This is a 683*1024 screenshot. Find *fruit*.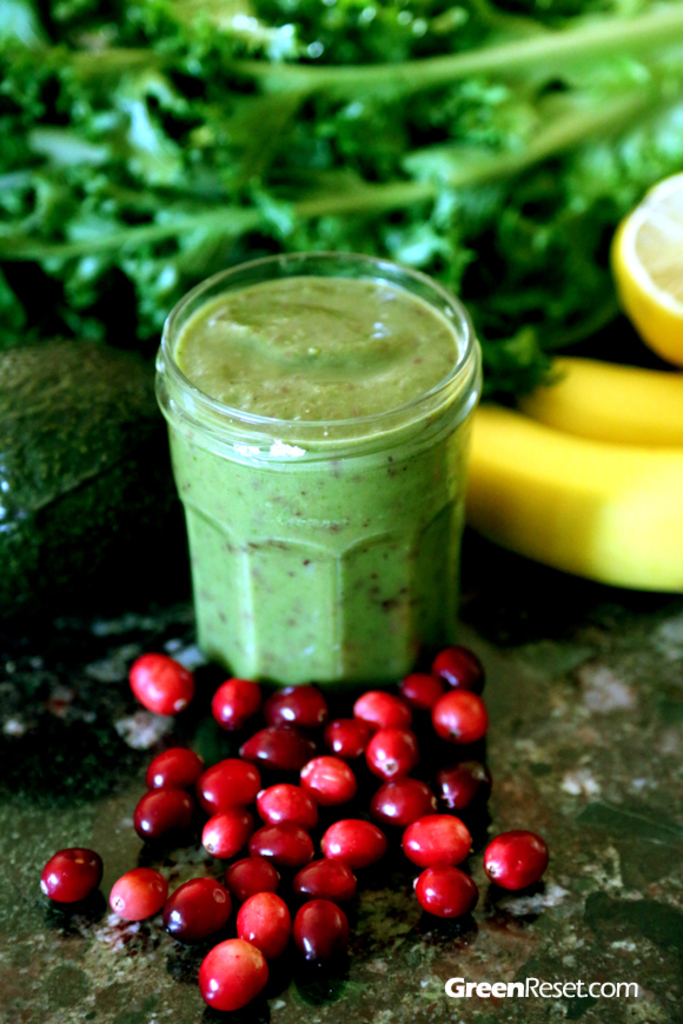
Bounding box: box=[611, 171, 682, 371].
